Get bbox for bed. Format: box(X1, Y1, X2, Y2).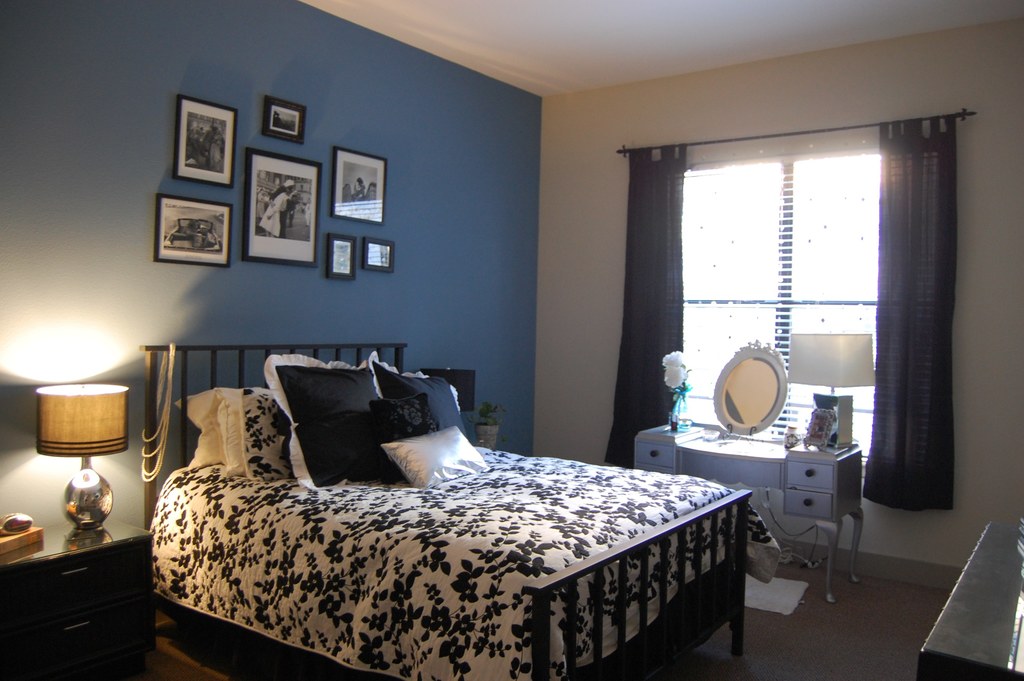
box(141, 334, 719, 680).
